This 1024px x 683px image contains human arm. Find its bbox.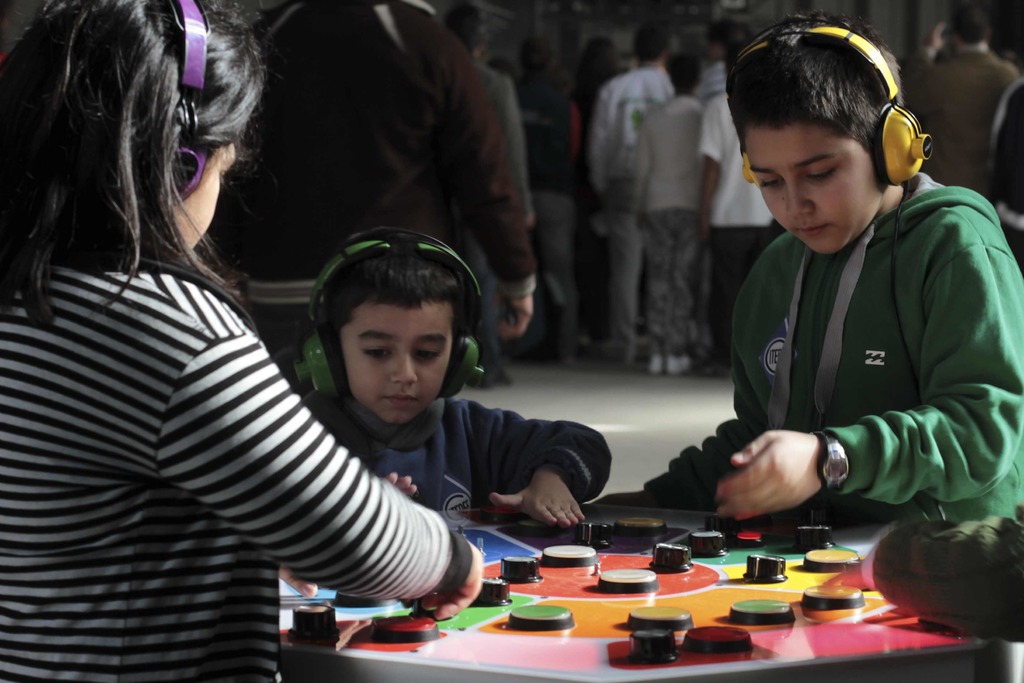
{"x1": 419, "y1": 17, "x2": 538, "y2": 340}.
